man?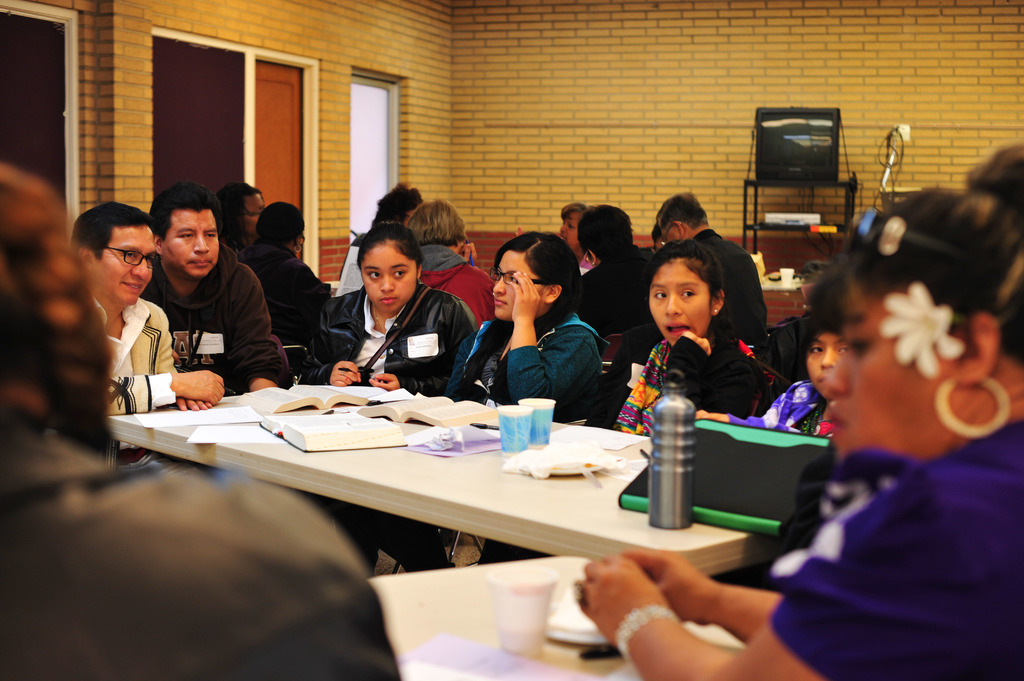
left=0, top=161, right=404, bottom=680
